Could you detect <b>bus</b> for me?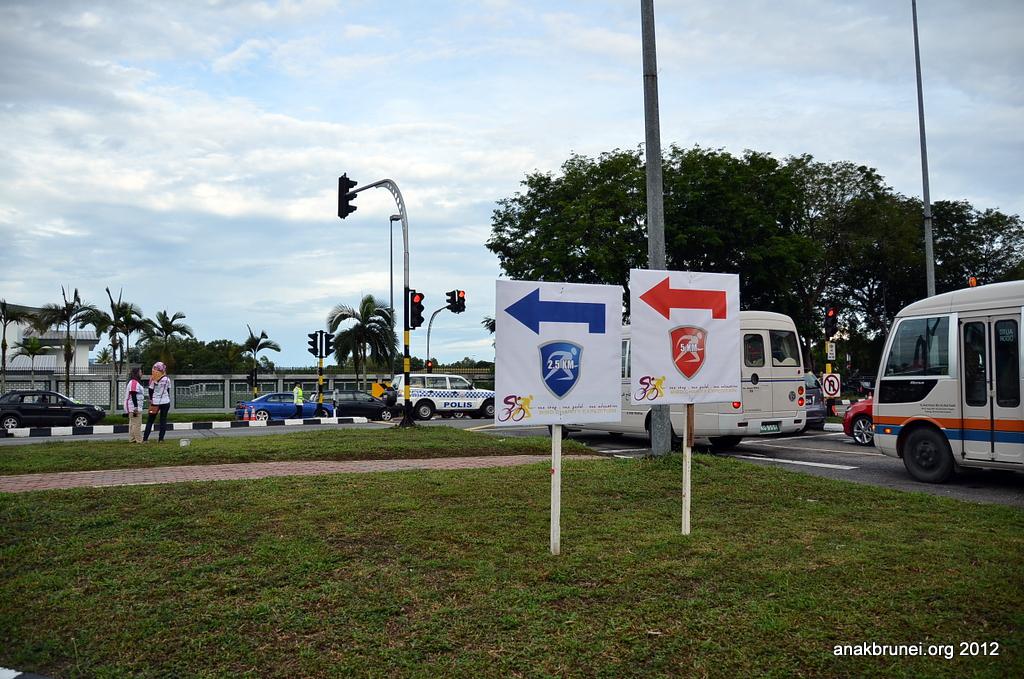
Detection result: (x1=871, y1=275, x2=1023, y2=484).
